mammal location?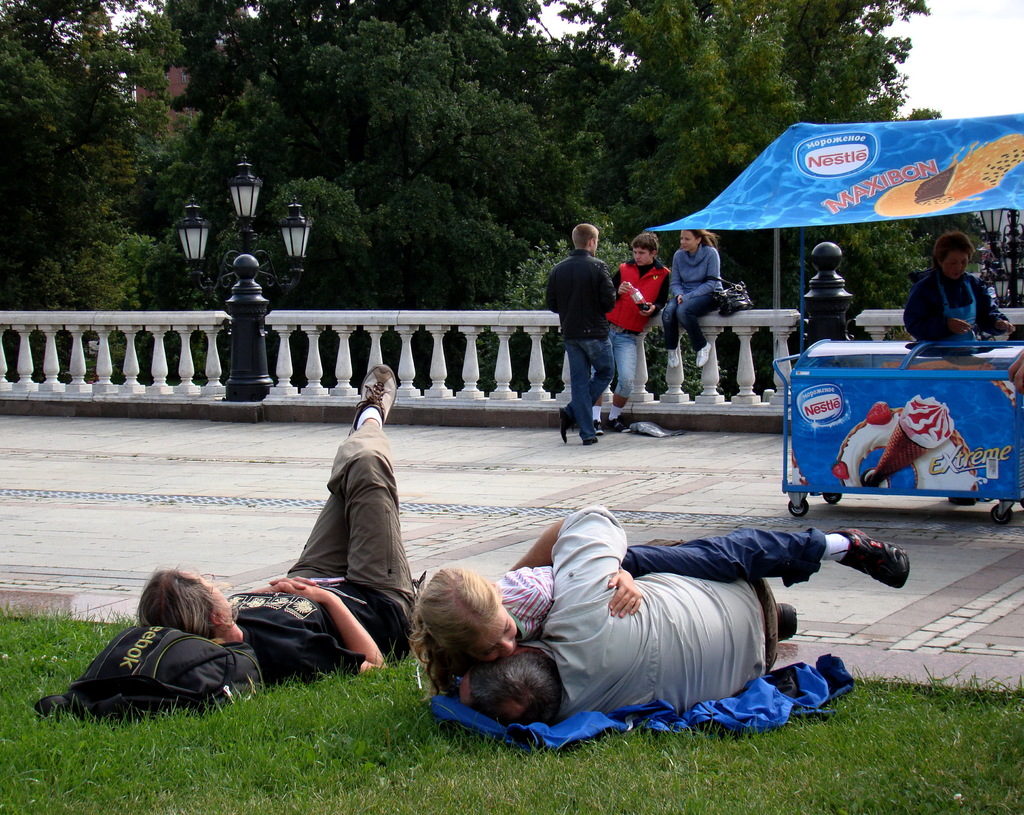
[x1=660, y1=225, x2=724, y2=367]
